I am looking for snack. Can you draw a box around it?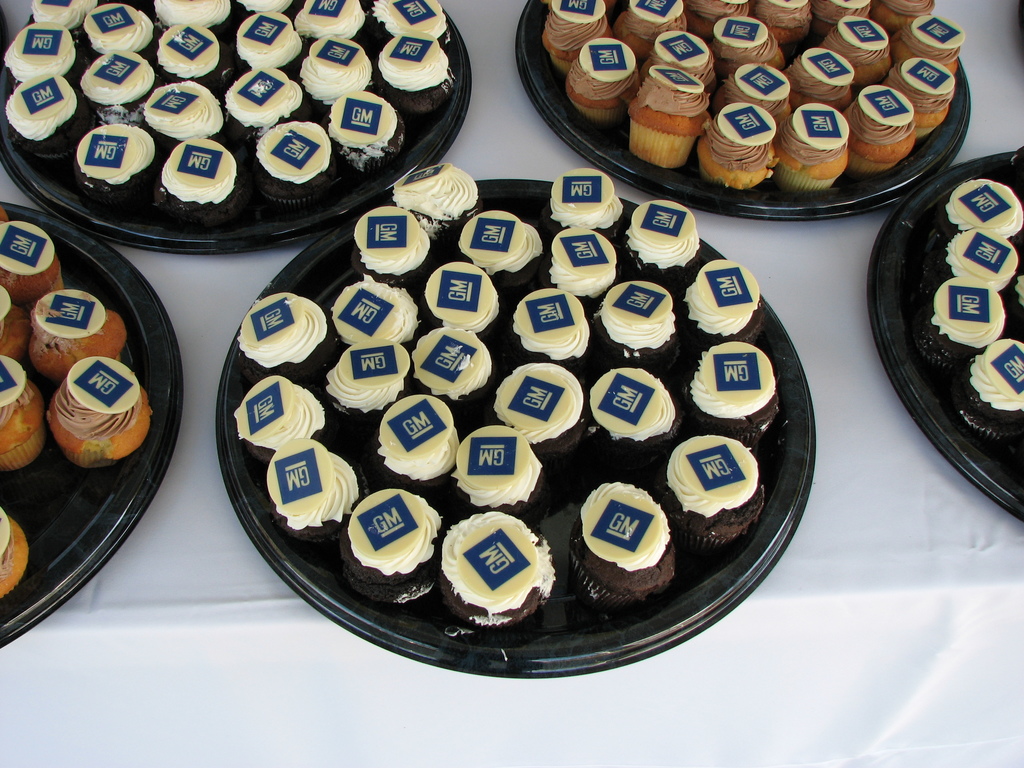
Sure, the bounding box is [x1=0, y1=218, x2=60, y2=304].
